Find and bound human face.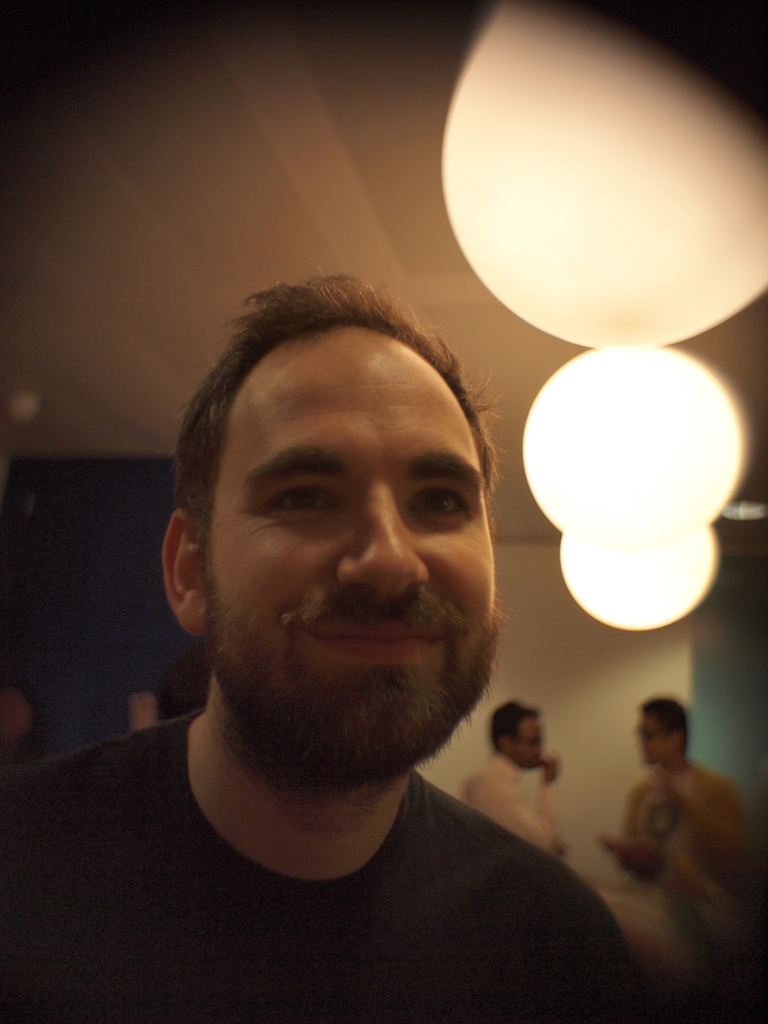
Bound: (640,720,677,765).
